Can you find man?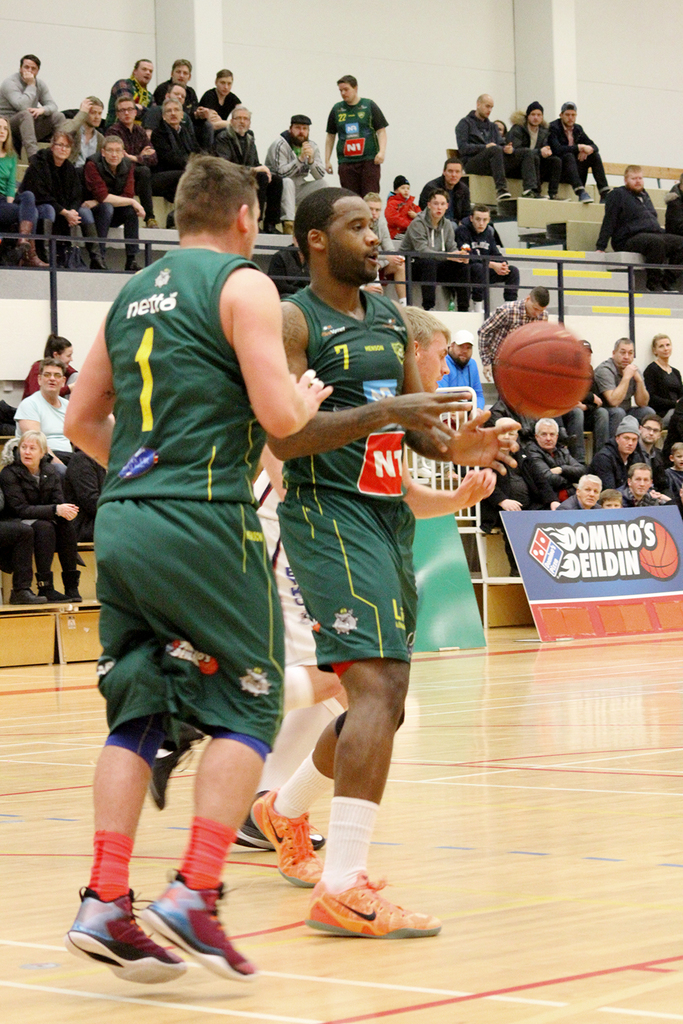
Yes, bounding box: 0/53/66/149.
